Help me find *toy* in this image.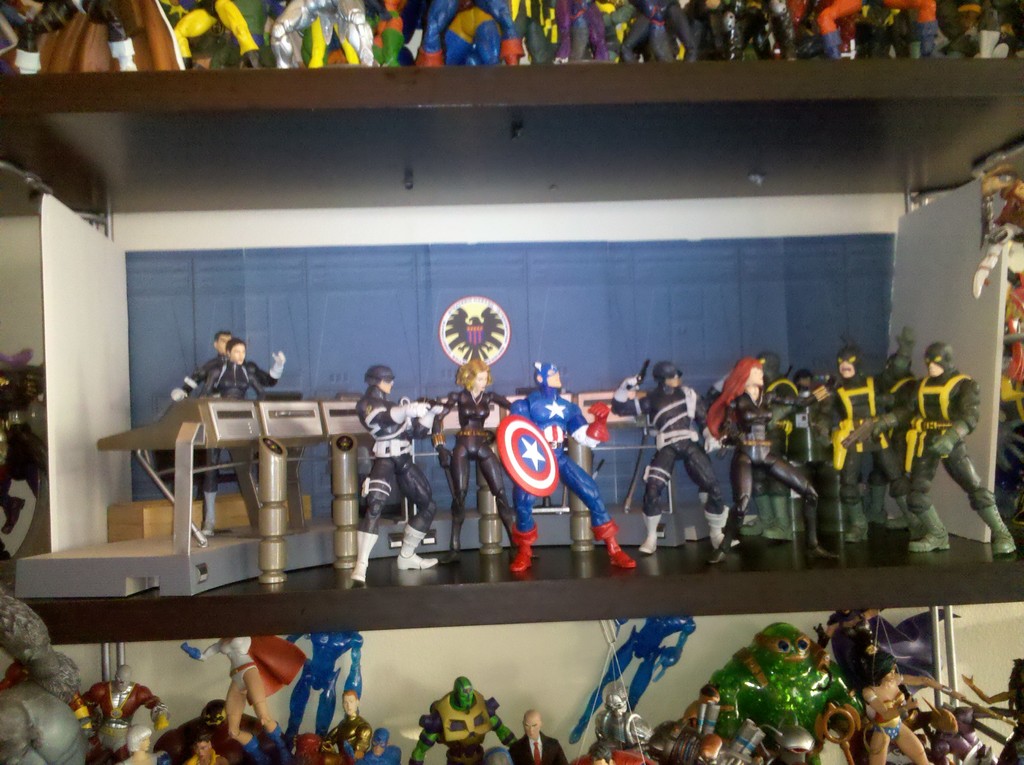
Found it: pyautogui.locateOnScreen(318, 689, 371, 762).
